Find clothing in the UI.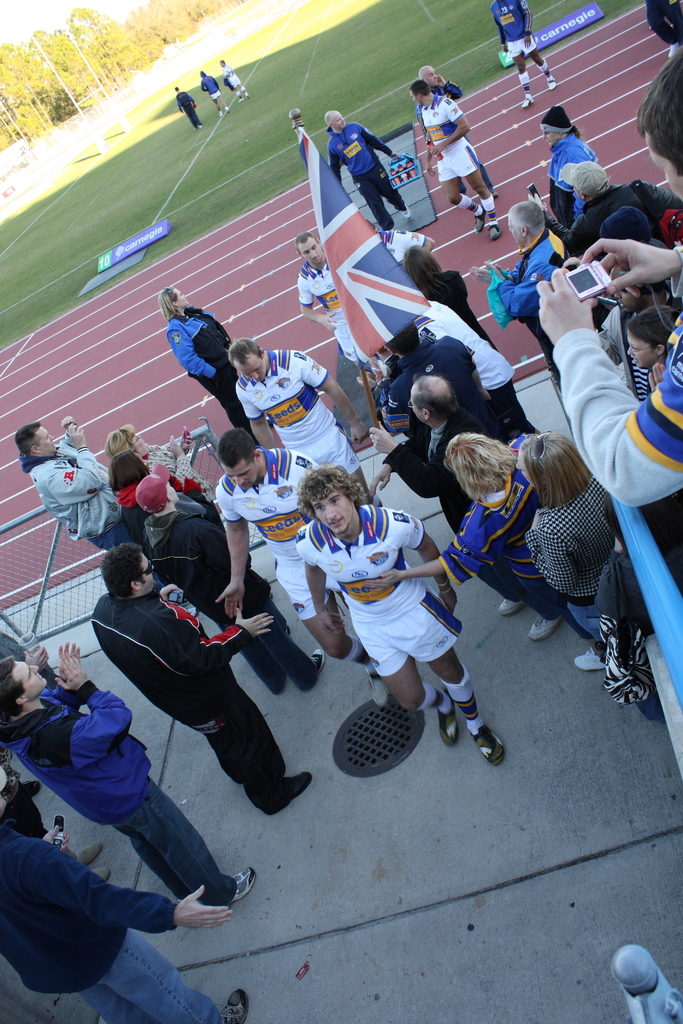
UI element at 420 89 486 178.
